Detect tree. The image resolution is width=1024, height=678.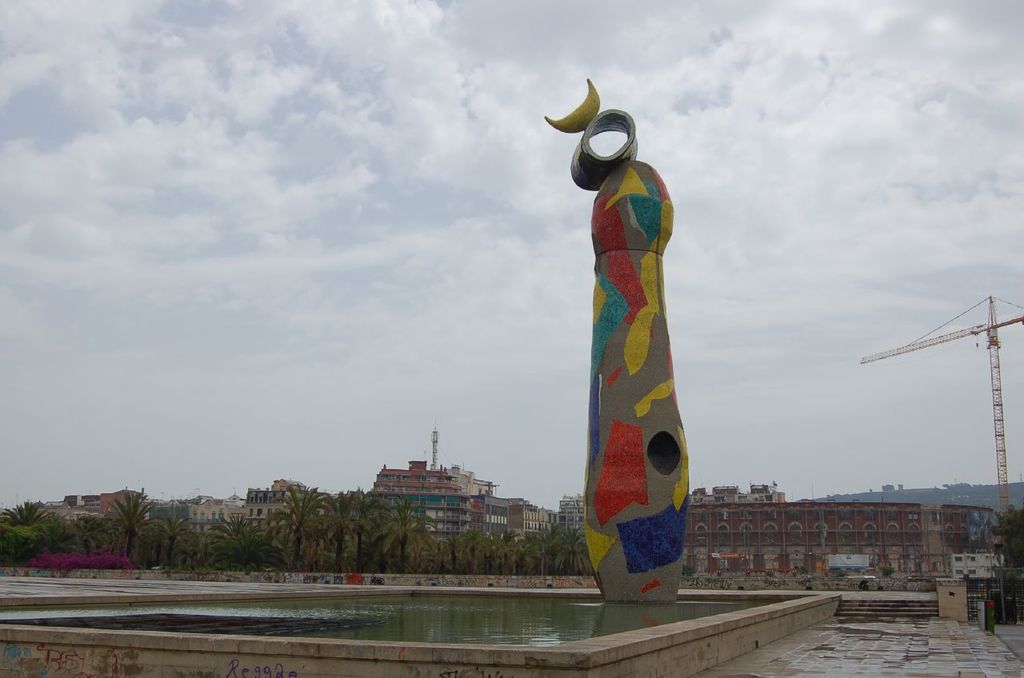
select_region(42, 514, 99, 558).
